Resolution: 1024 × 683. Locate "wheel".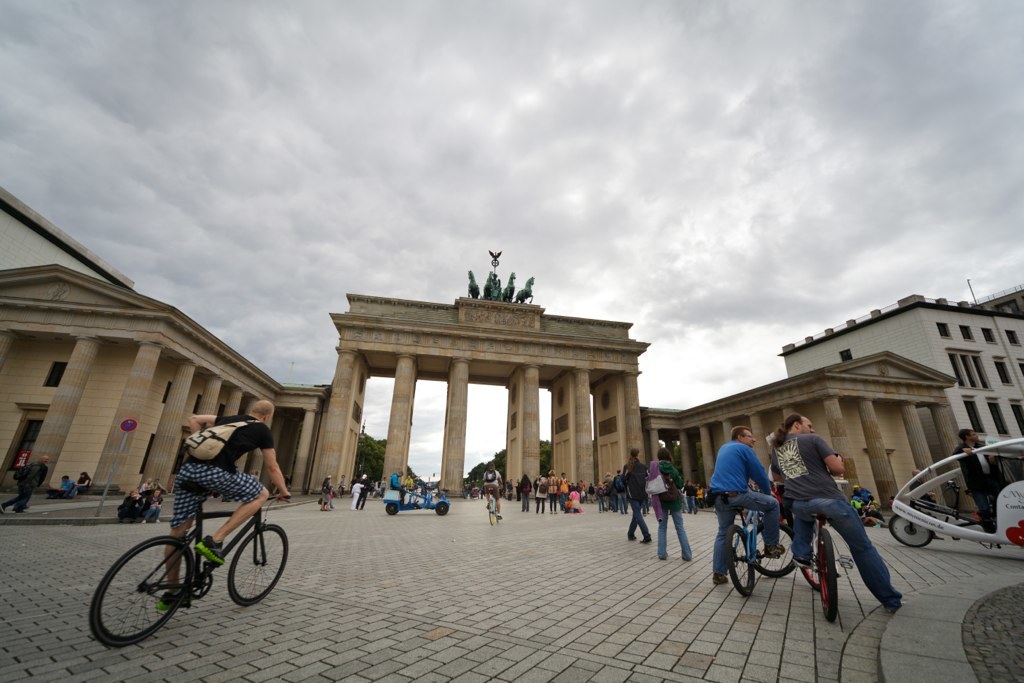
(x1=888, y1=514, x2=933, y2=546).
